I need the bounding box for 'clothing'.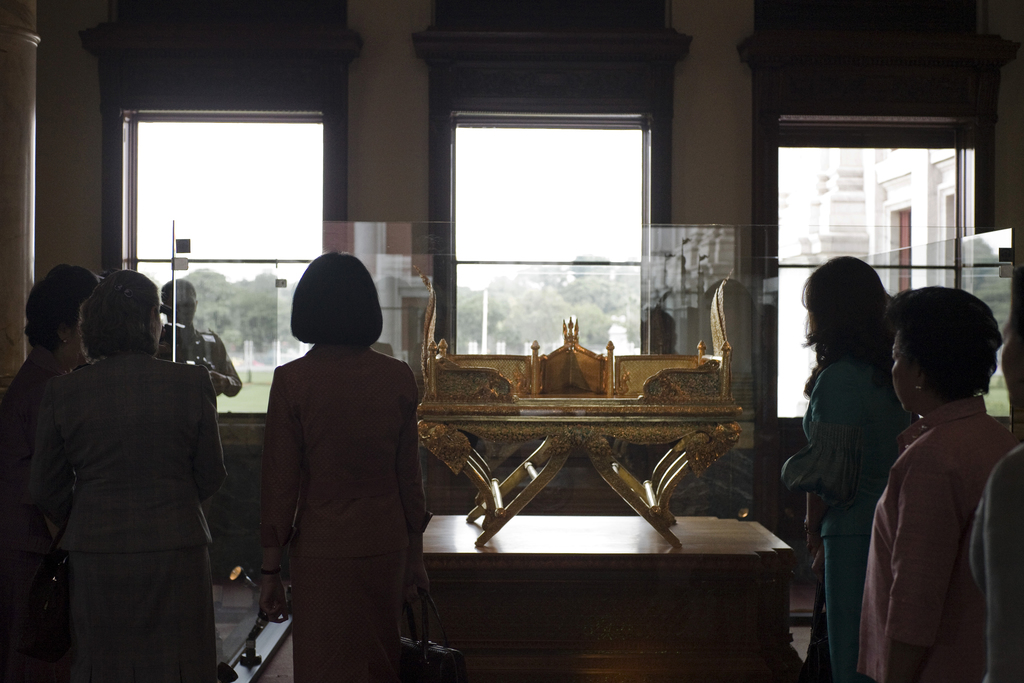
Here it is: box=[872, 403, 1021, 682].
